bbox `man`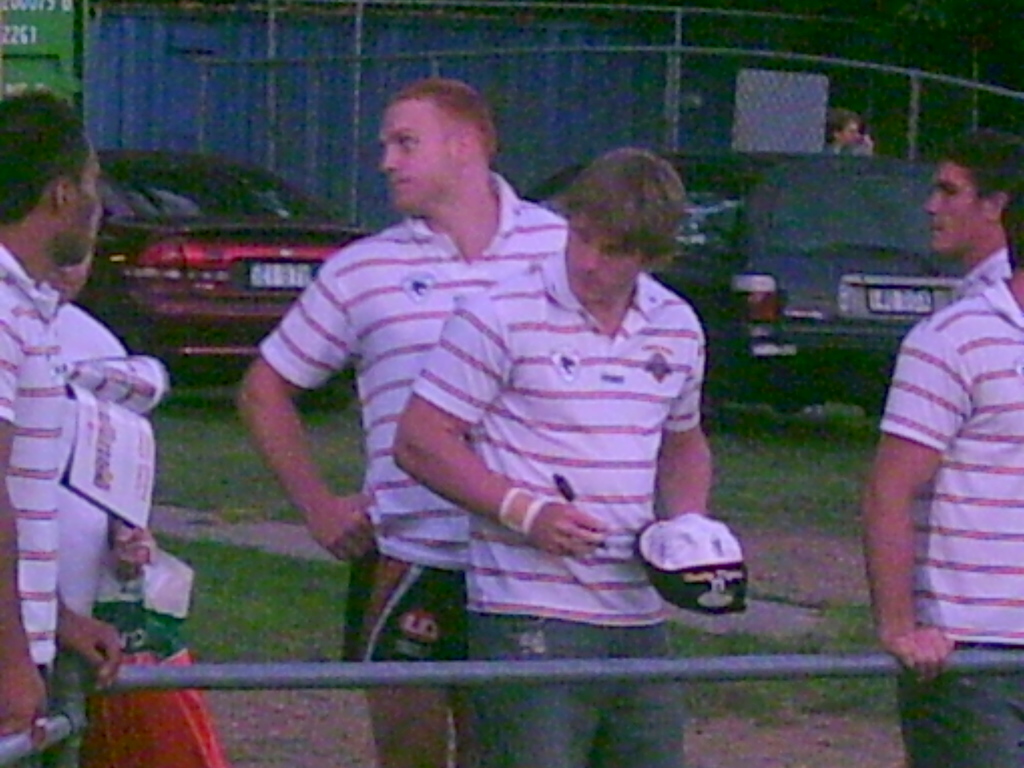
(233,70,568,767)
